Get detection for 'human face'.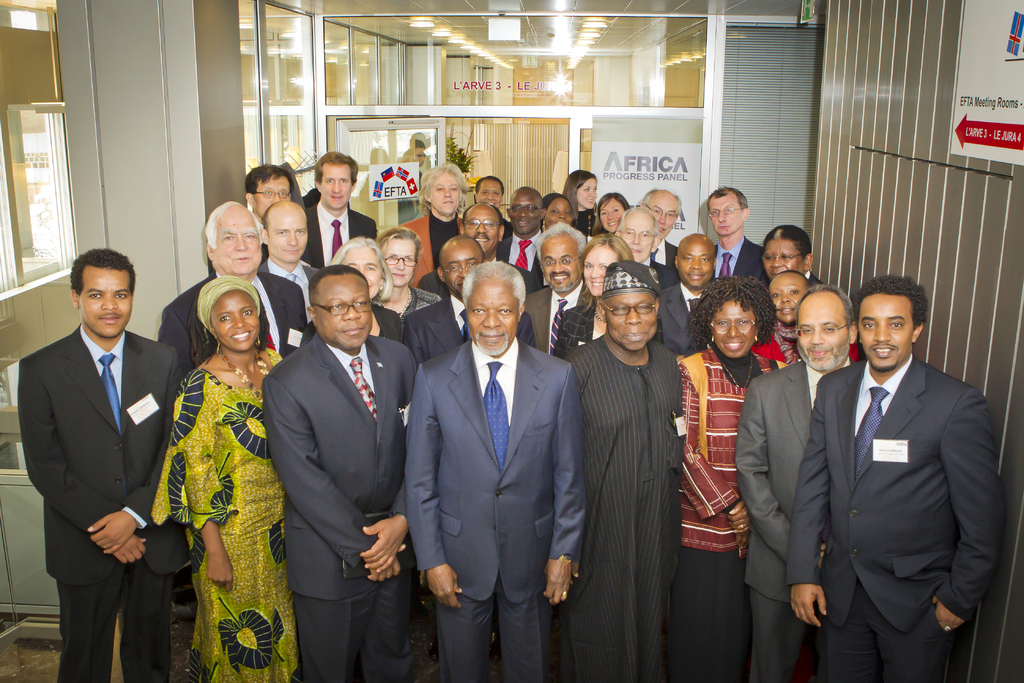
Detection: locate(862, 287, 915, 367).
